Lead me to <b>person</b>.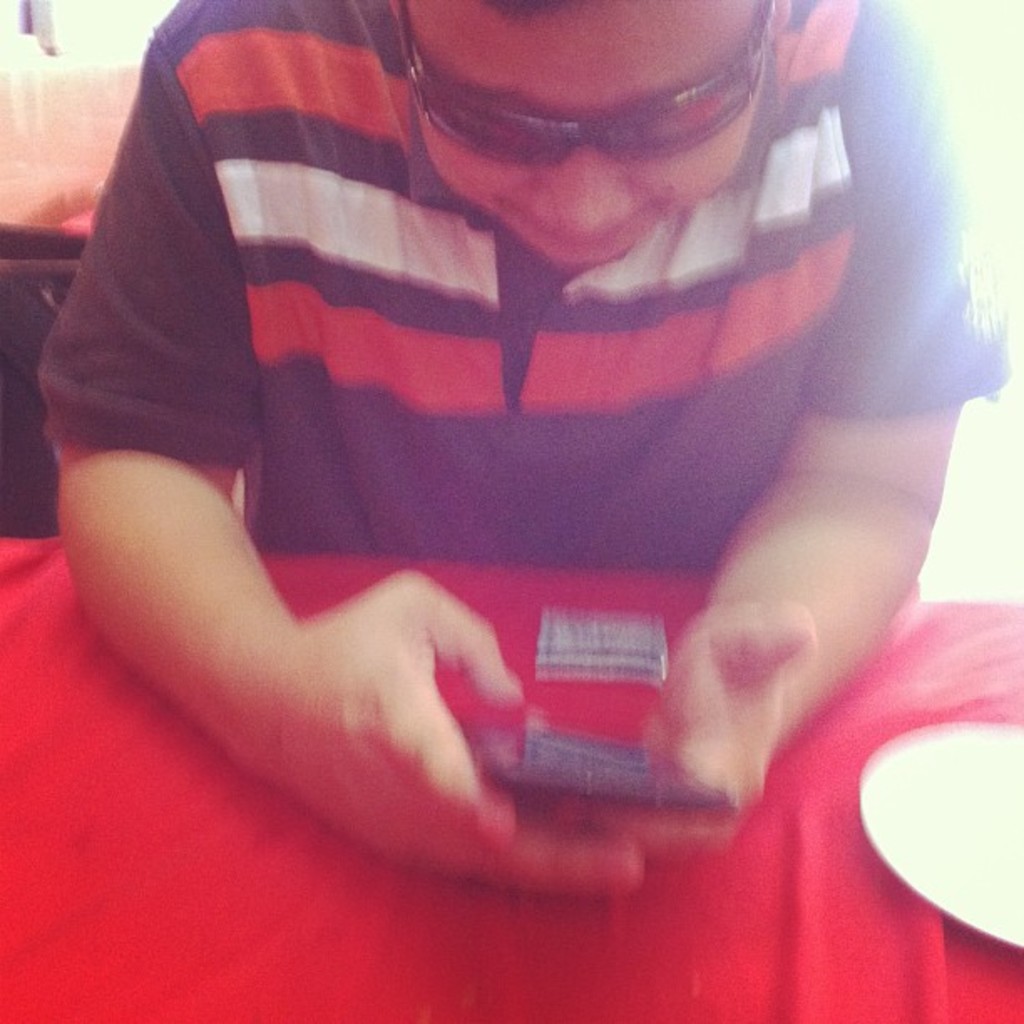
Lead to 55:0:1004:892.
